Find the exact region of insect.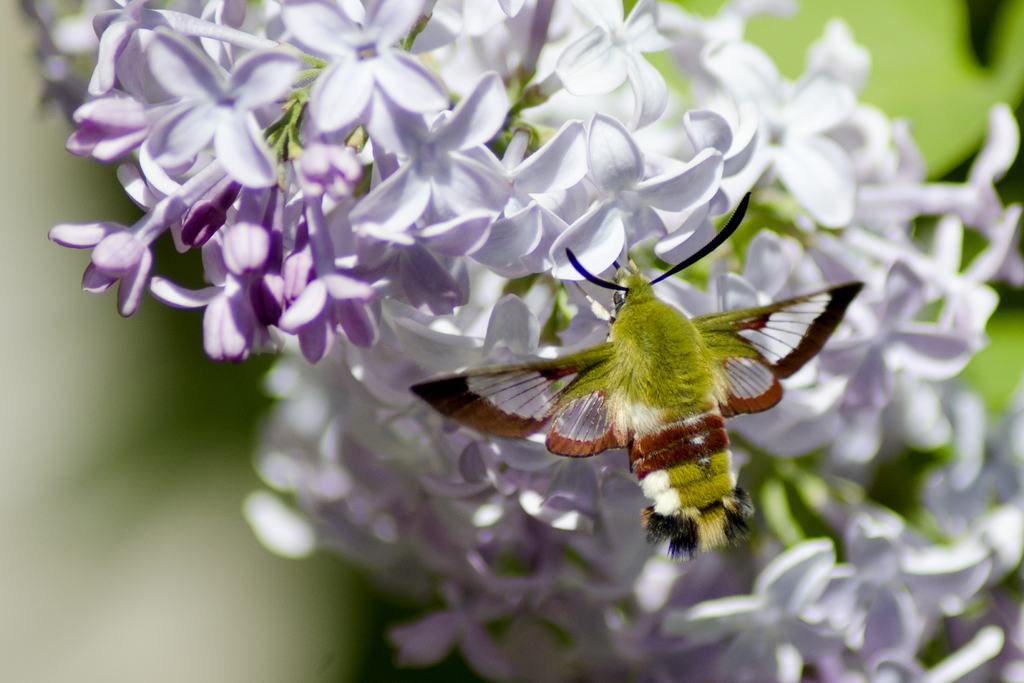
Exact region: 406,188,866,568.
